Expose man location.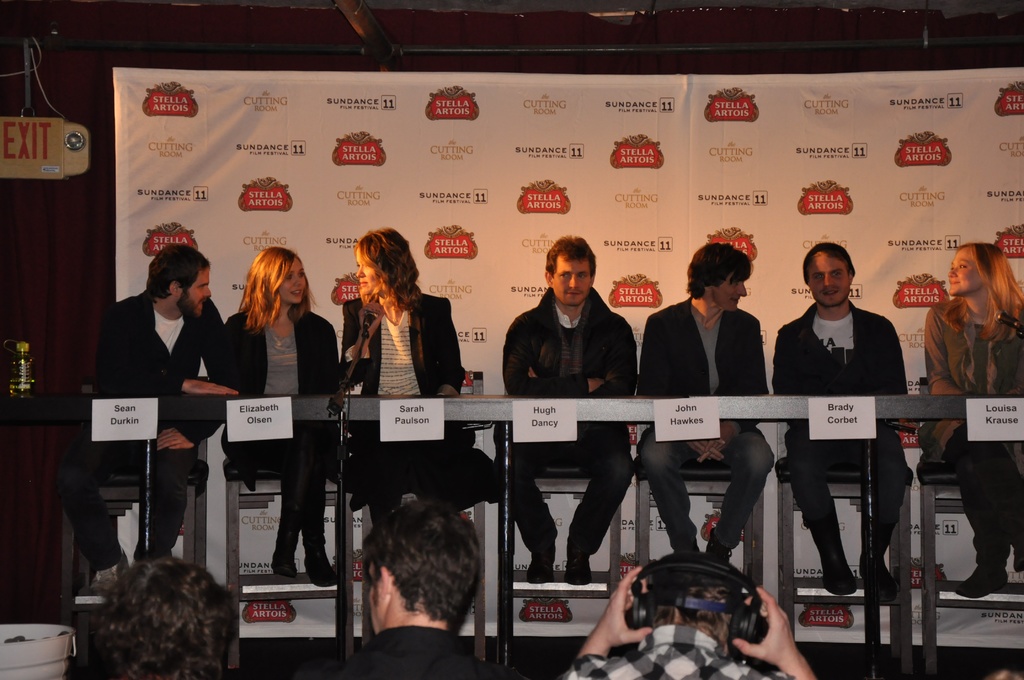
Exposed at bbox(496, 238, 639, 588).
